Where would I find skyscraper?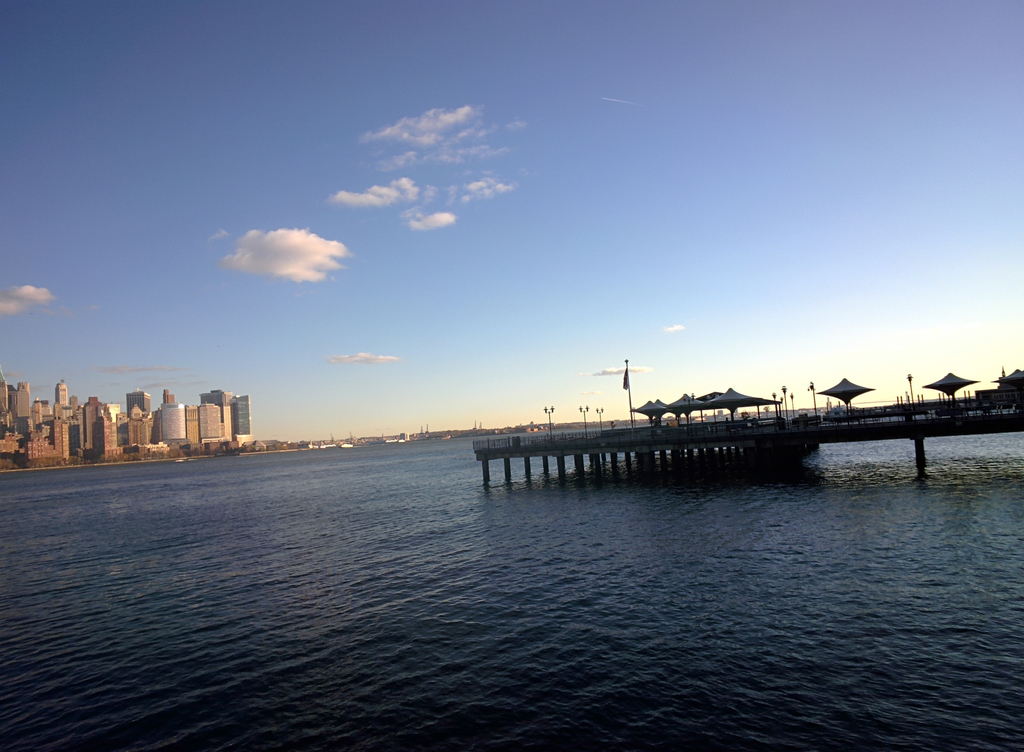
At 1, 407, 65, 464.
